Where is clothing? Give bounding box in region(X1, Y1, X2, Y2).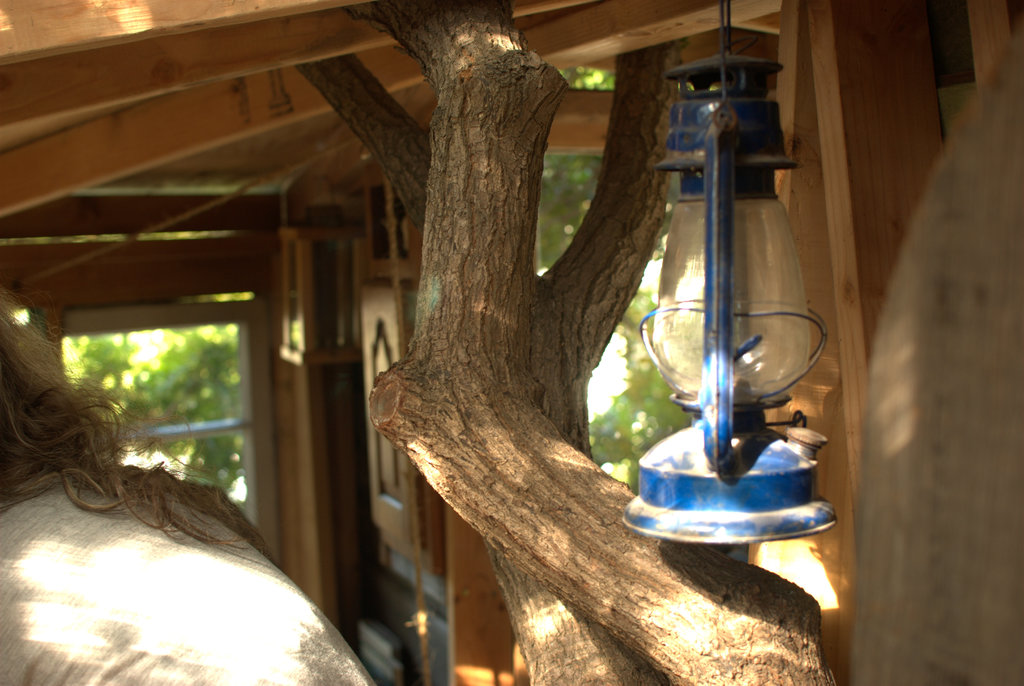
region(0, 477, 376, 685).
